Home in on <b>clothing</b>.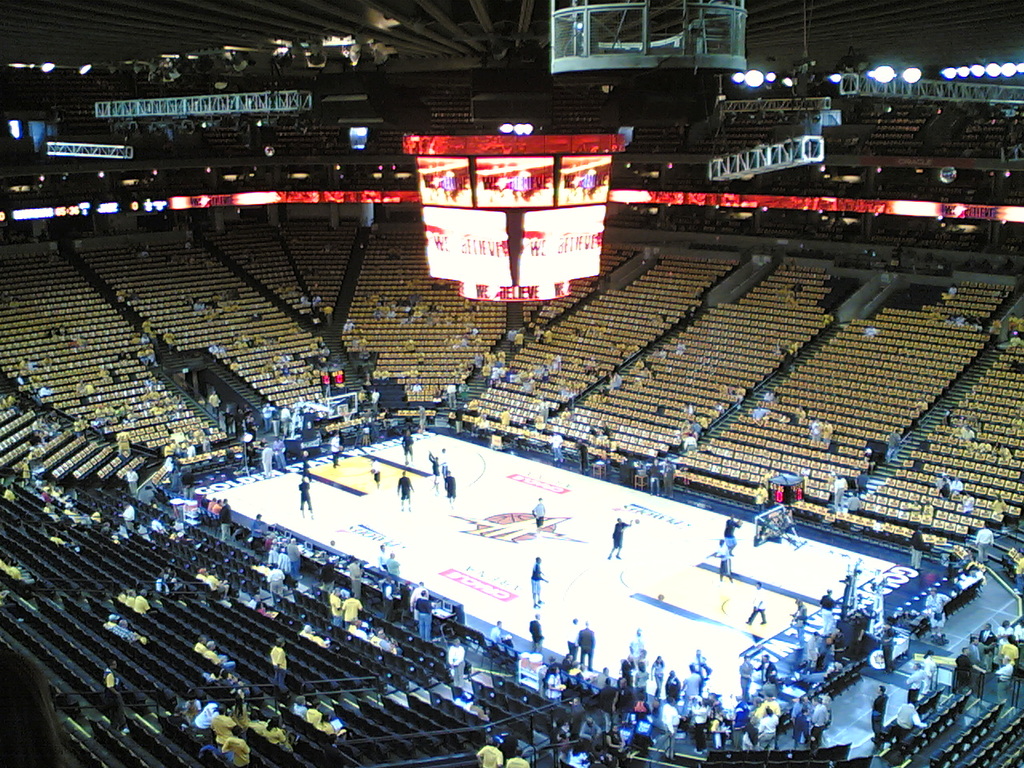
Homed in at x1=929 y1=594 x2=947 y2=622.
